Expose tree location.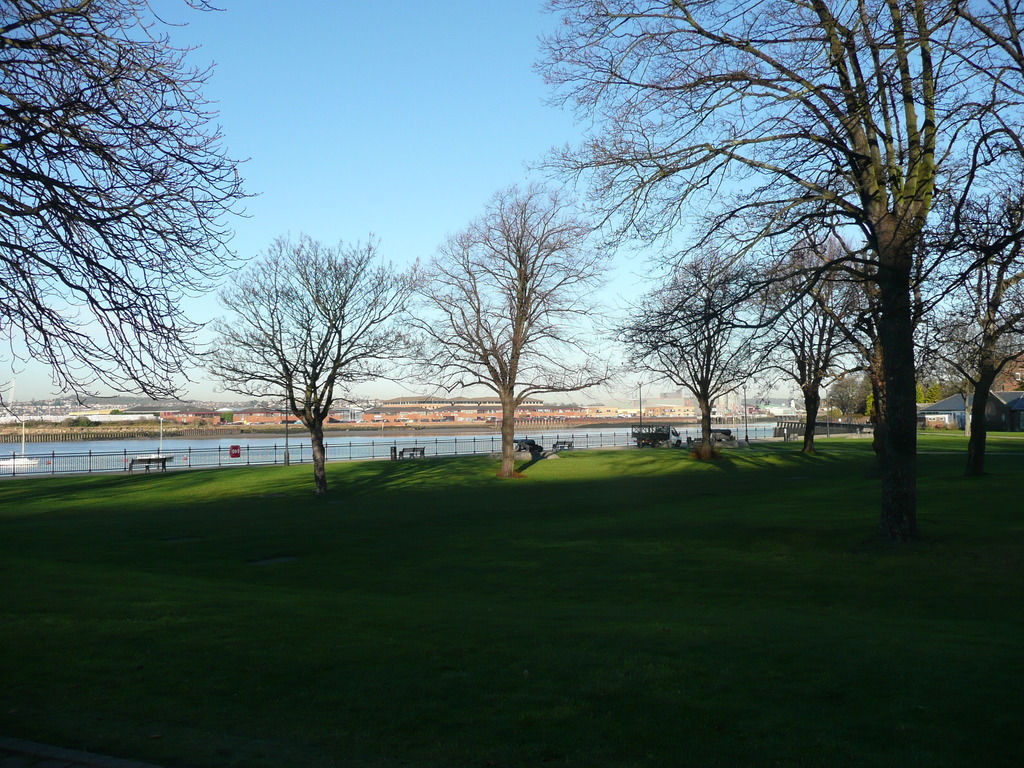
Exposed at [x1=0, y1=0, x2=244, y2=451].
